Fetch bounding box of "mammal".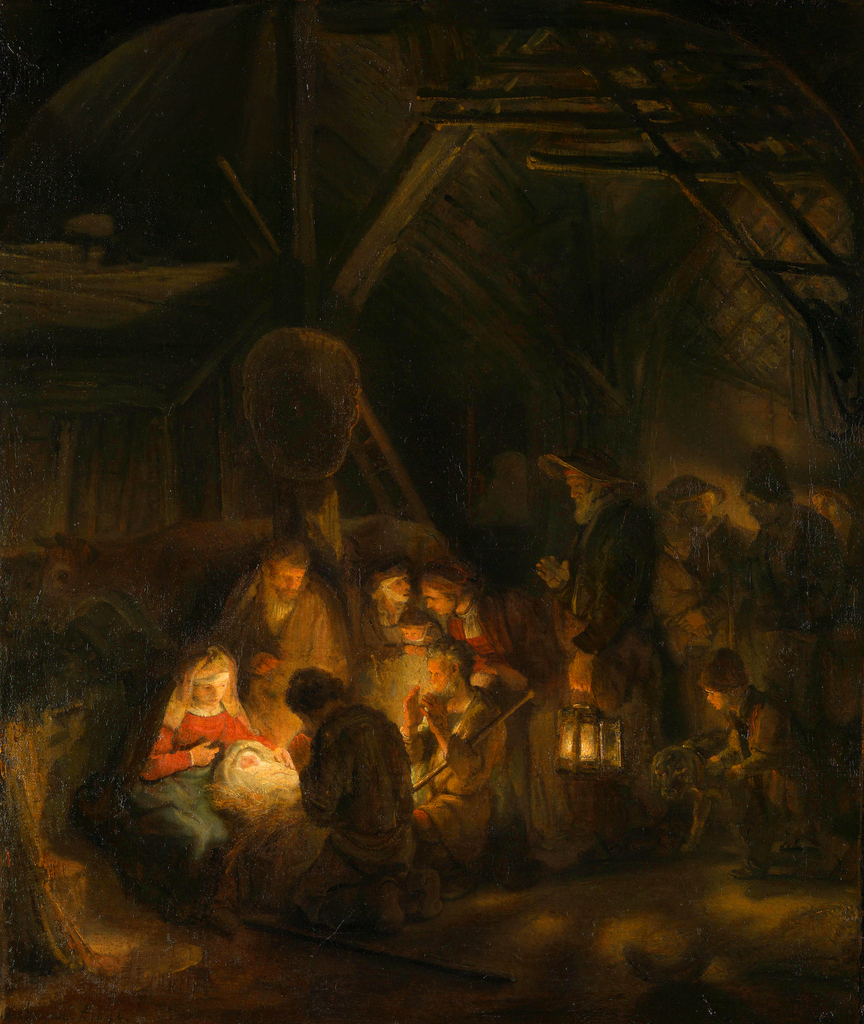
Bbox: locate(708, 646, 834, 856).
